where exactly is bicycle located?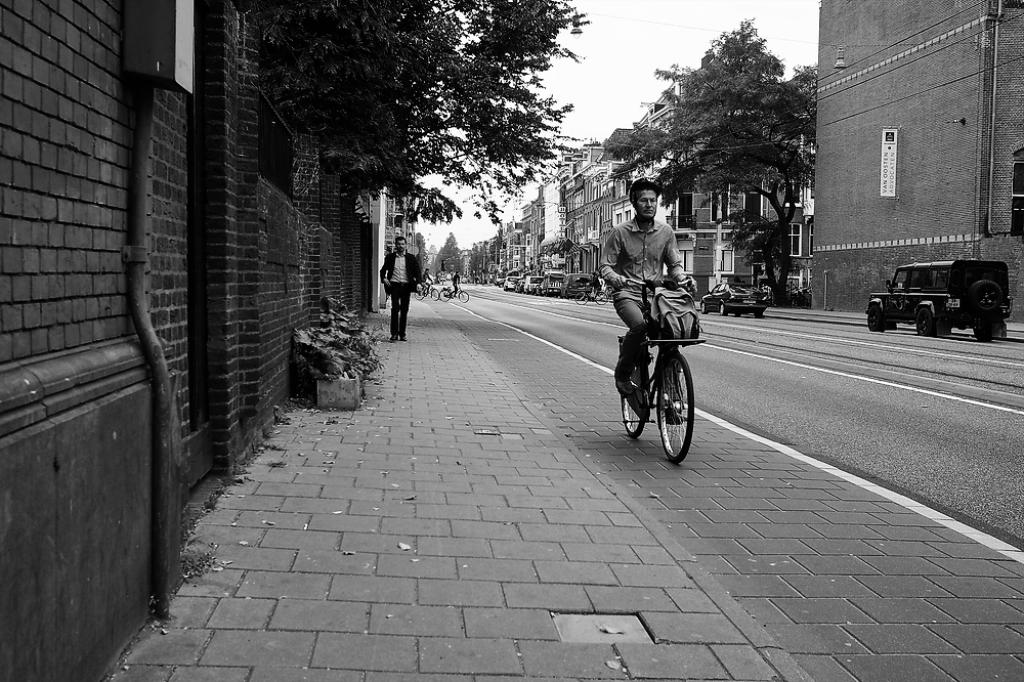
Its bounding box is locate(437, 284, 472, 305).
